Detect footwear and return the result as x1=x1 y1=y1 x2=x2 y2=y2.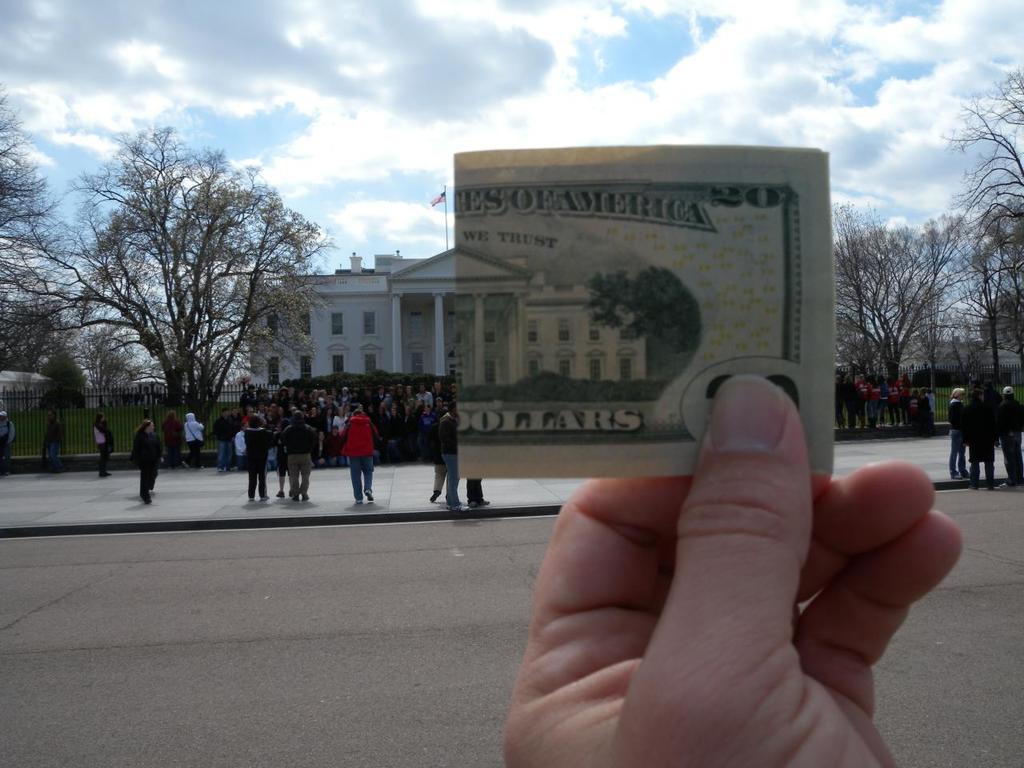
x1=293 y1=497 x2=299 y2=501.
